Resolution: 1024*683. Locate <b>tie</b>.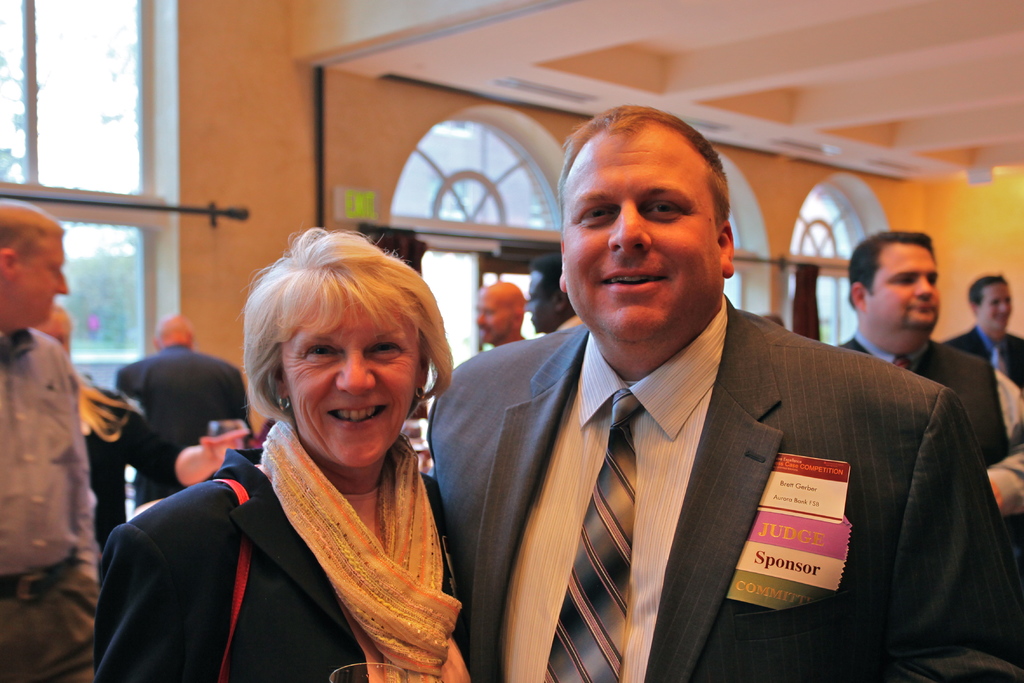
bbox=[540, 390, 643, 682].
